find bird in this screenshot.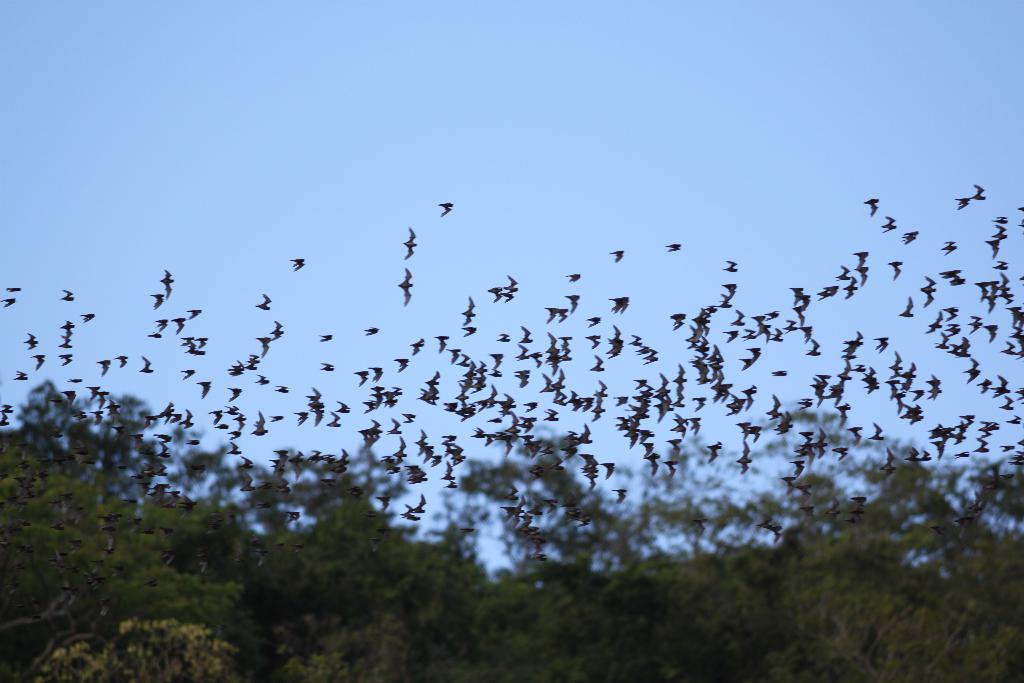
The bounding box for bird is 353 368 372 387.
